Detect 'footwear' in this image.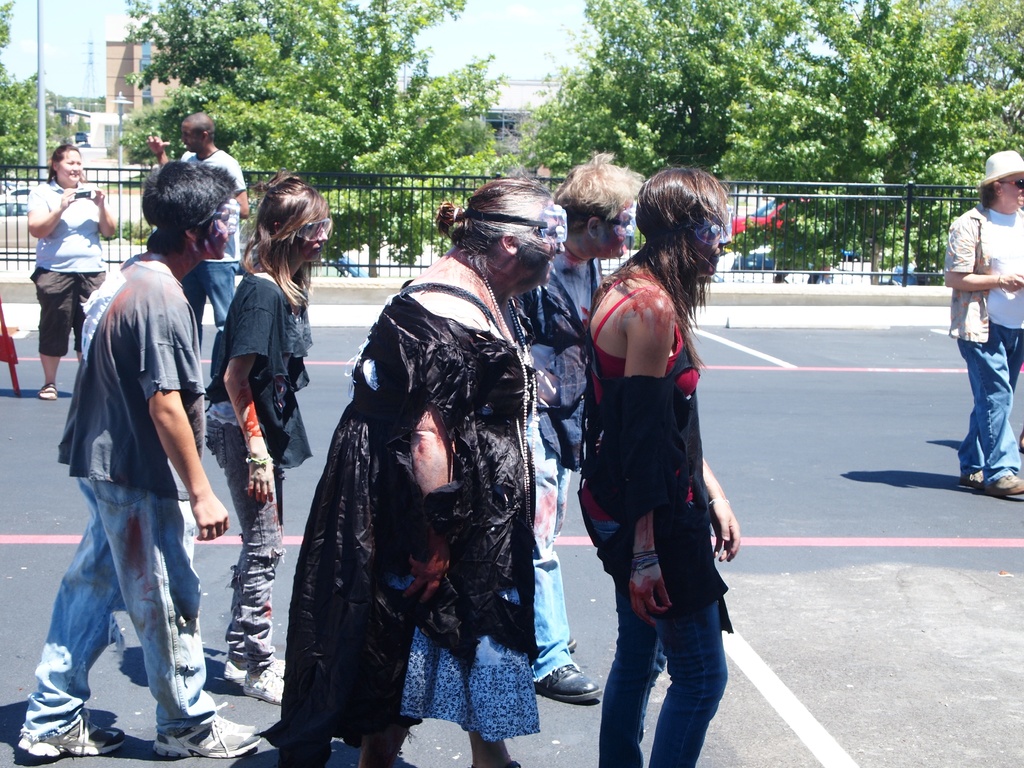
Detection: 535 663 602 707.
